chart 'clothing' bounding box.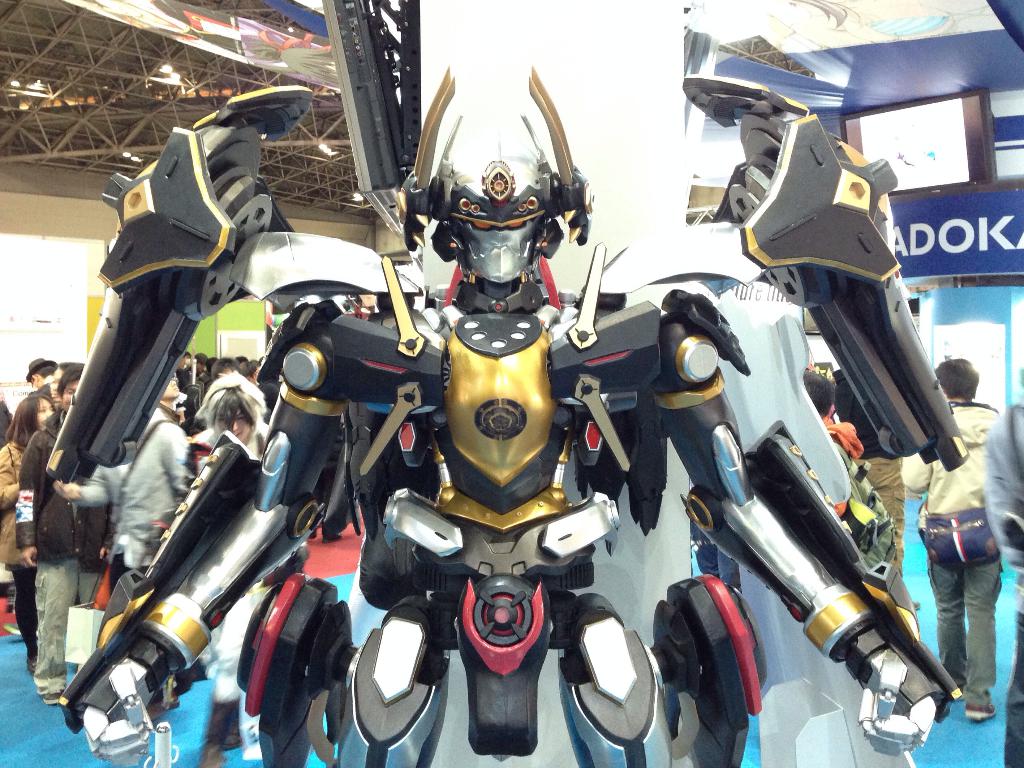
Charted: (1002,615,1023,767).
